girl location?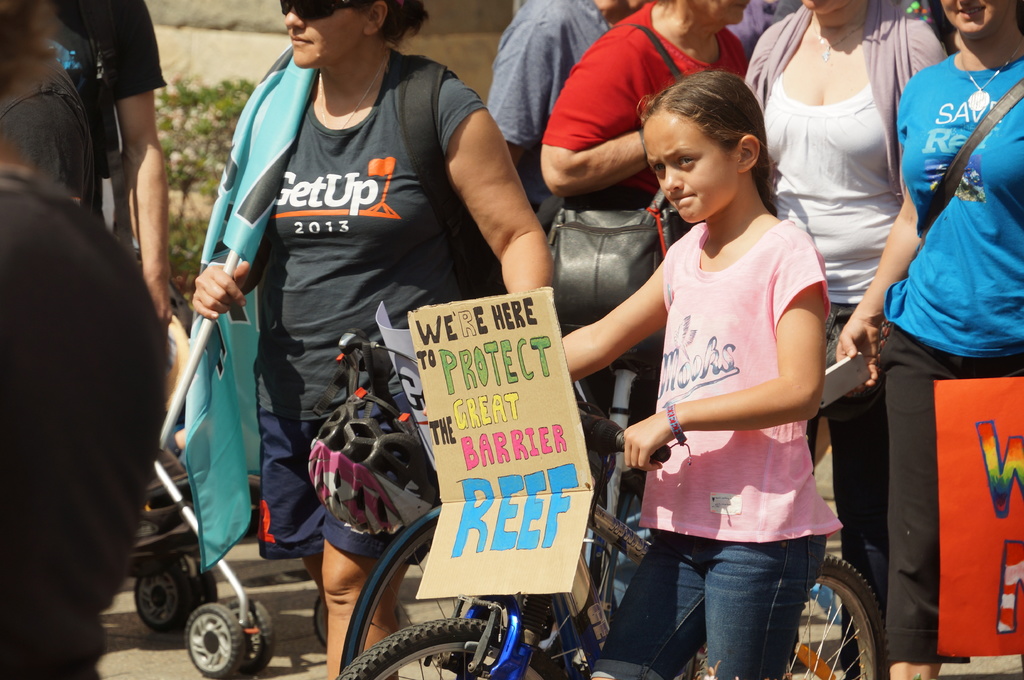
region(552, 68, 828, 679)
